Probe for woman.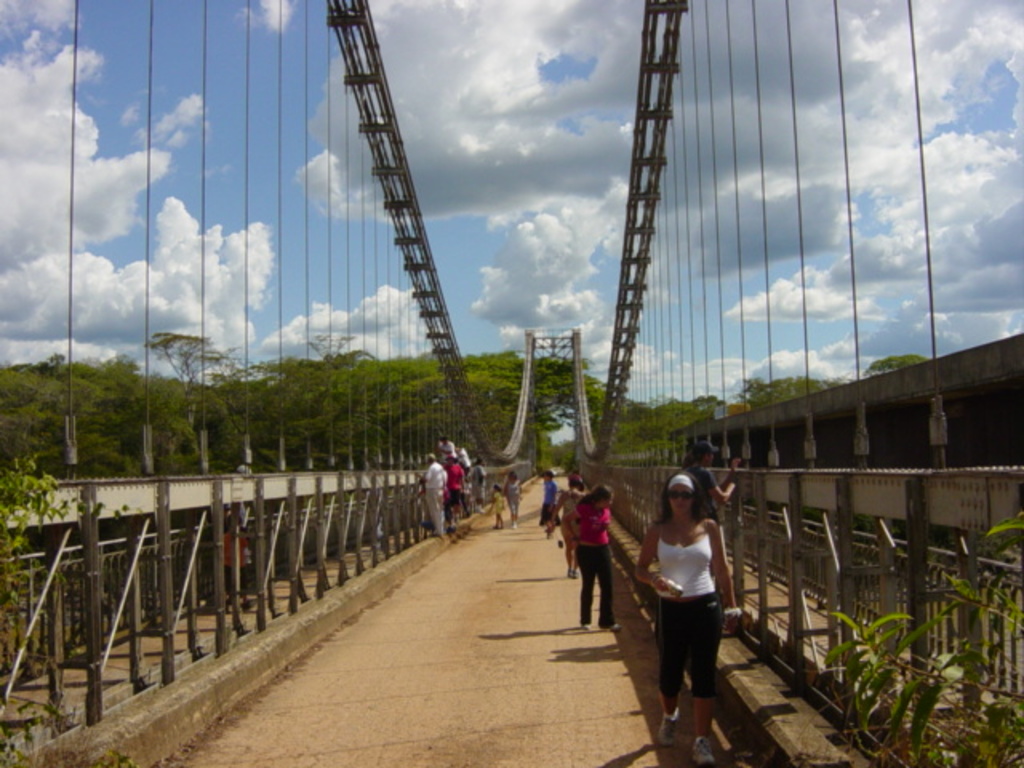
Probe result: <region>565, 482, 624, 632</region>.
